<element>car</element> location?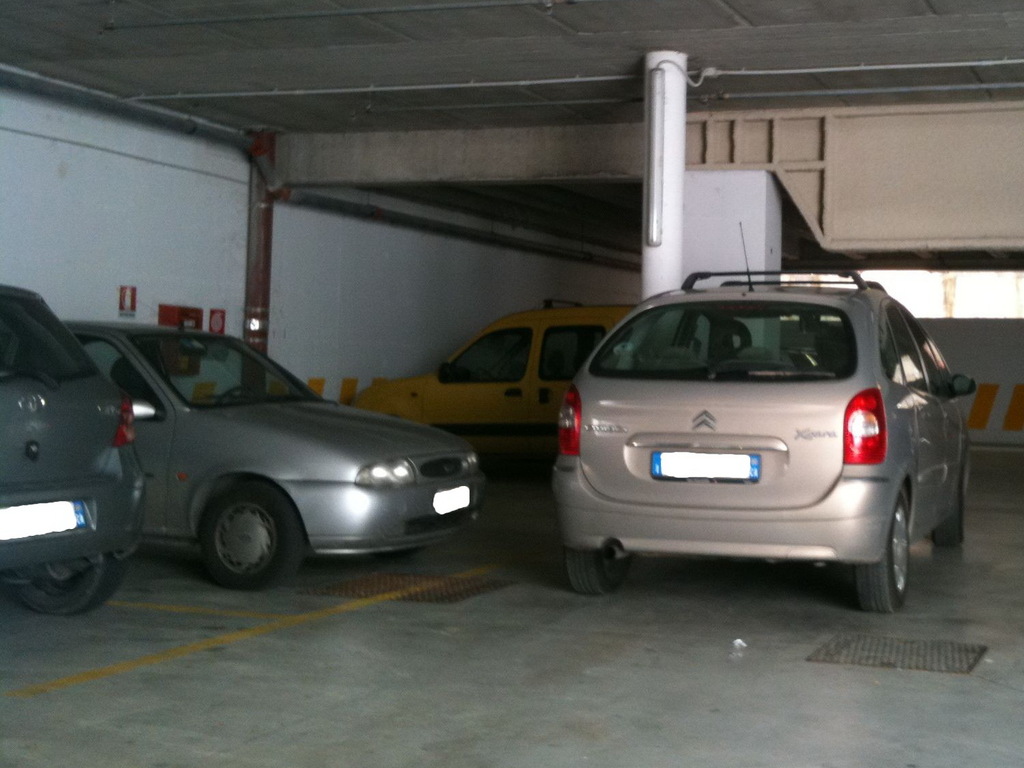
x1=58, y1=320, x2=483, y2=592
